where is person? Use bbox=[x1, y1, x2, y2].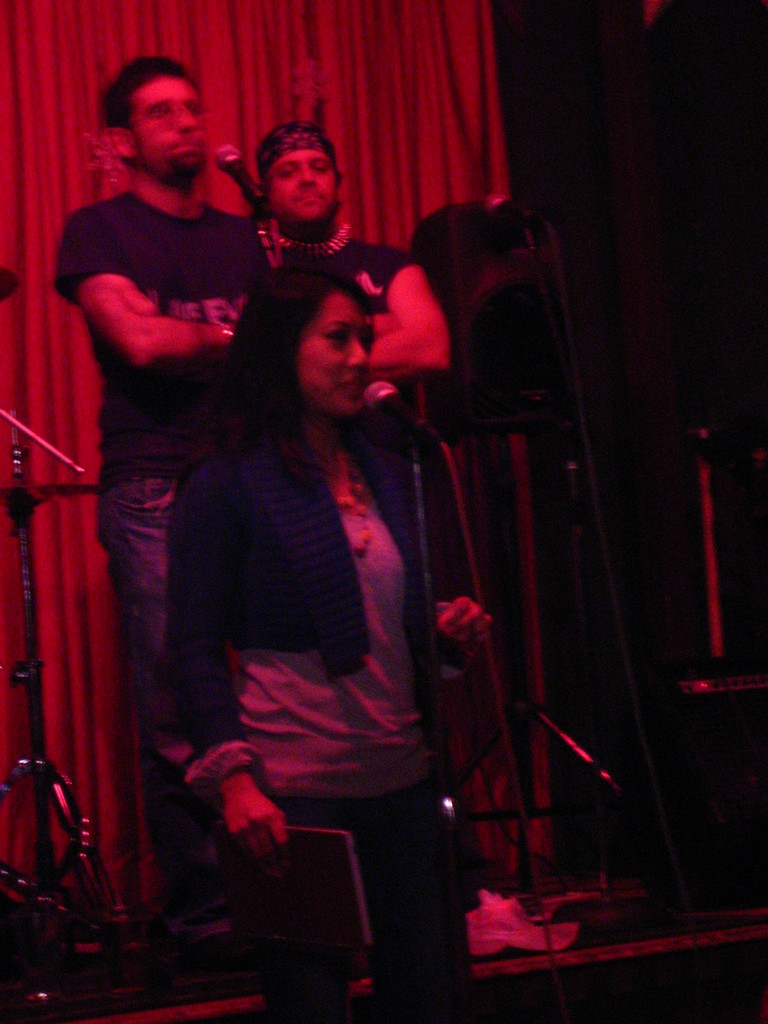
bbox=[166, 267, 495, 1023].
